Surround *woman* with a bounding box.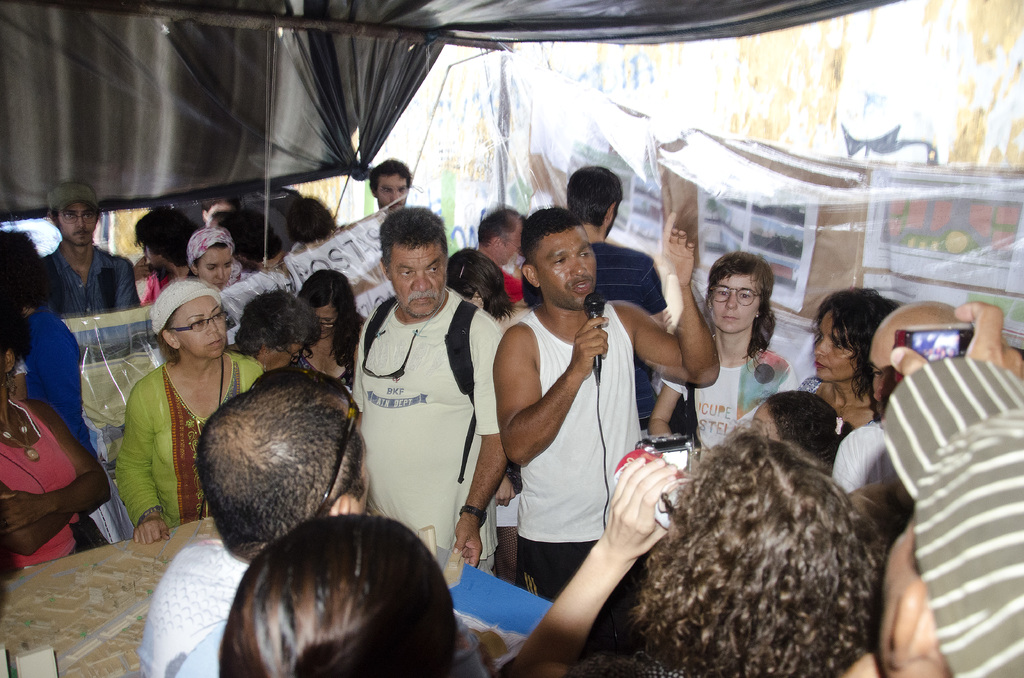
left=215, top=509, right=456, bottom=677.
